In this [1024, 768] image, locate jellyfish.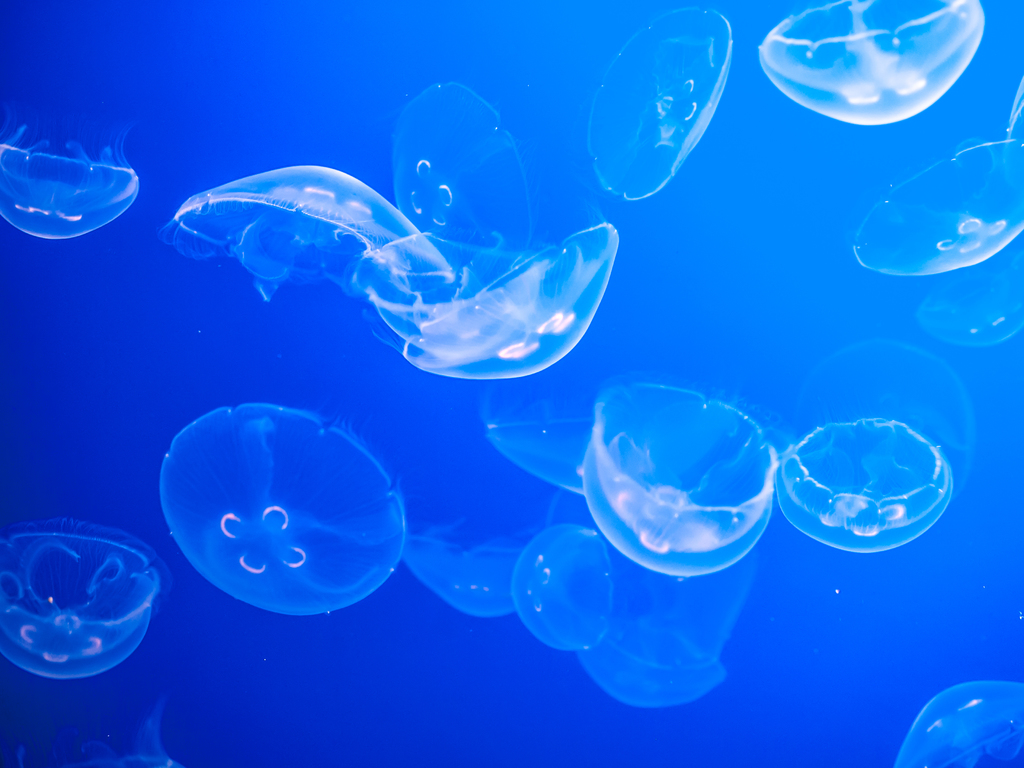
Bounding box: (x1=493, y1=401, x2=593, y2=499).
